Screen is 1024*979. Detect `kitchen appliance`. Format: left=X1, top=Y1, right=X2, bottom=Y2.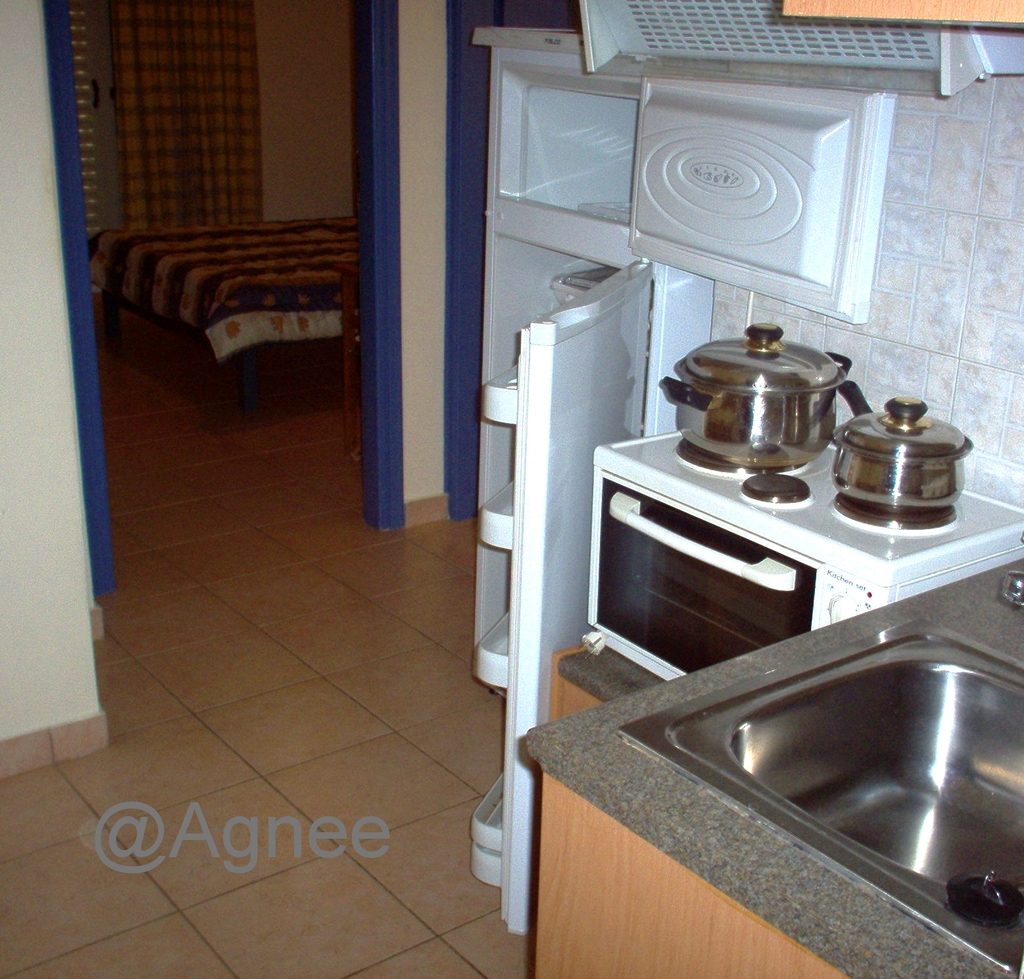
left=497, top=56, right=1023, bottom=533.
